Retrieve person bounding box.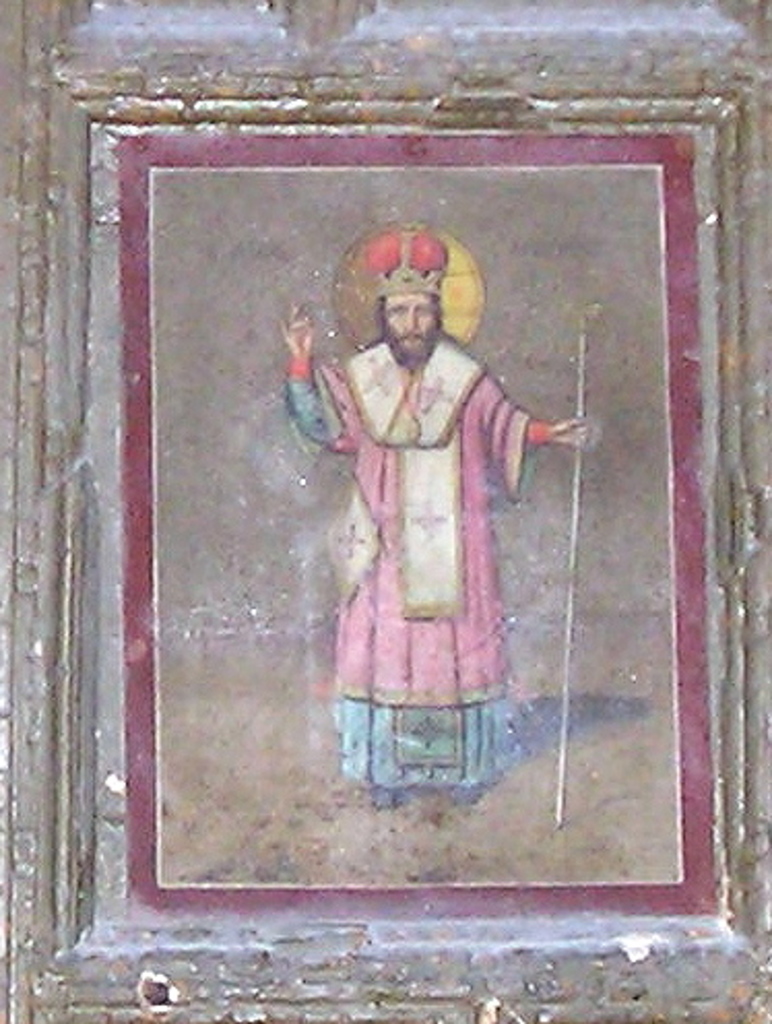
Bounding box: <region>301, 227, 568, 830</region>.
